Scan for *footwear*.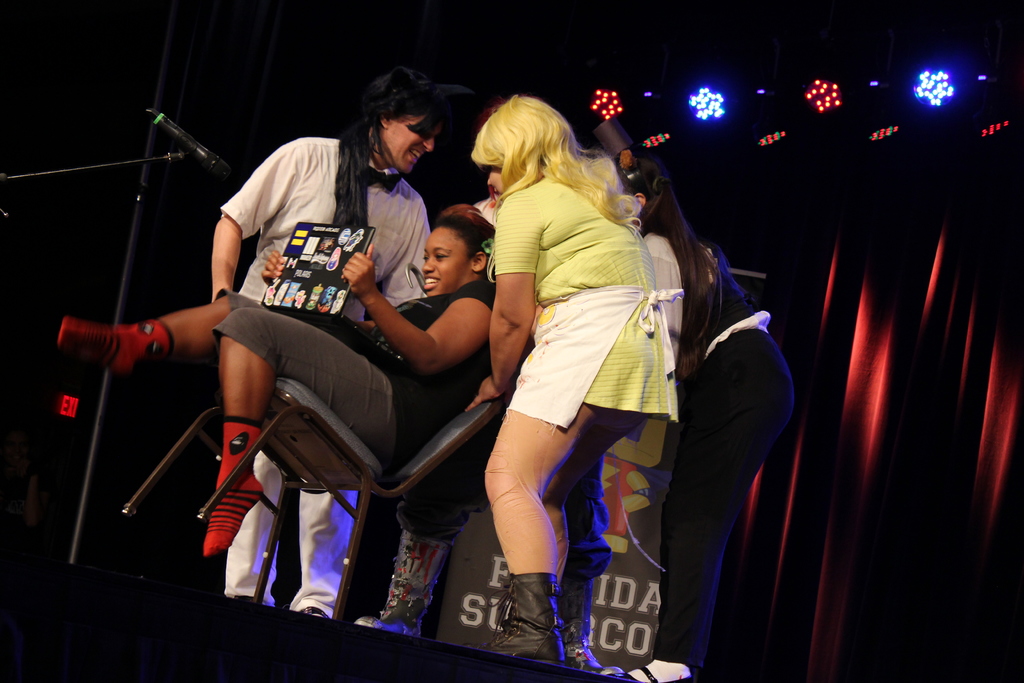
Scan result: bbox(350, 528, 452, 634).
